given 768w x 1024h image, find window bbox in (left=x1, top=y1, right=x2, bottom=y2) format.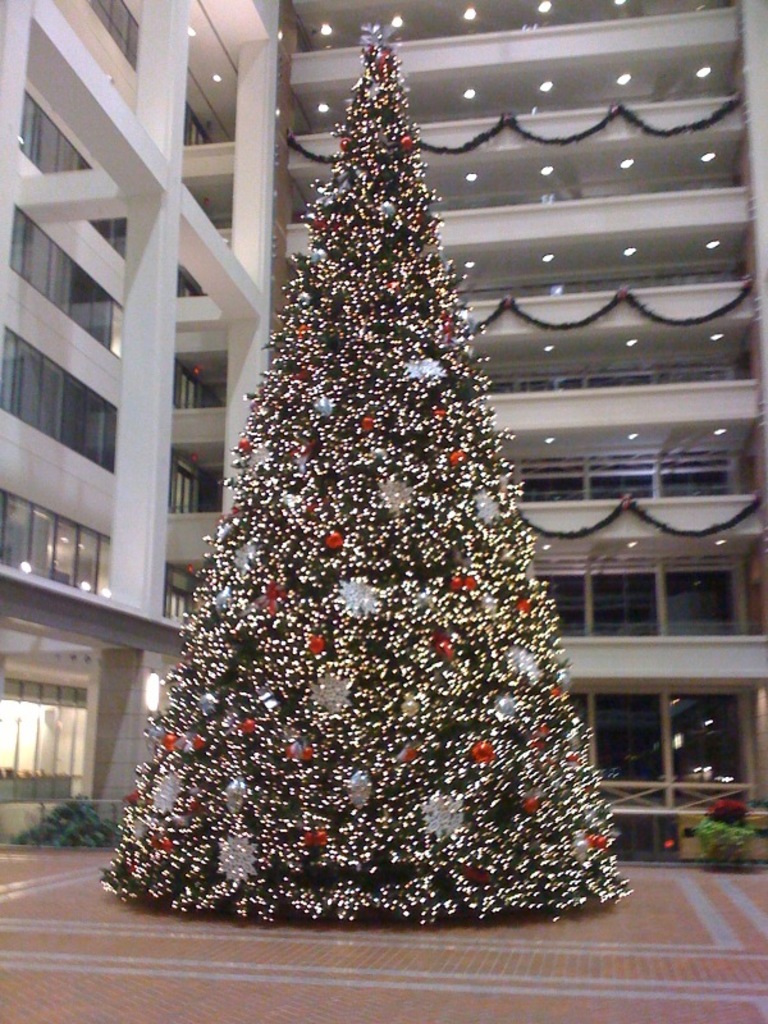
(left=13, top=193, right=132, bottom=361).
